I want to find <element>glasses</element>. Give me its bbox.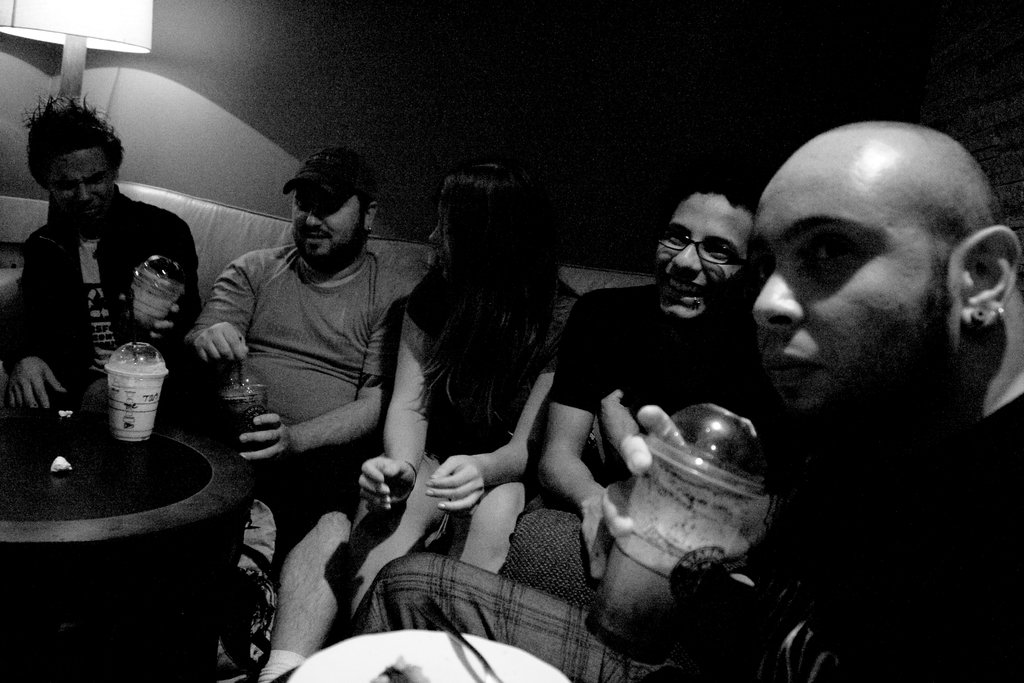
[x1=666, y1=229, x2=776, y2=272].
